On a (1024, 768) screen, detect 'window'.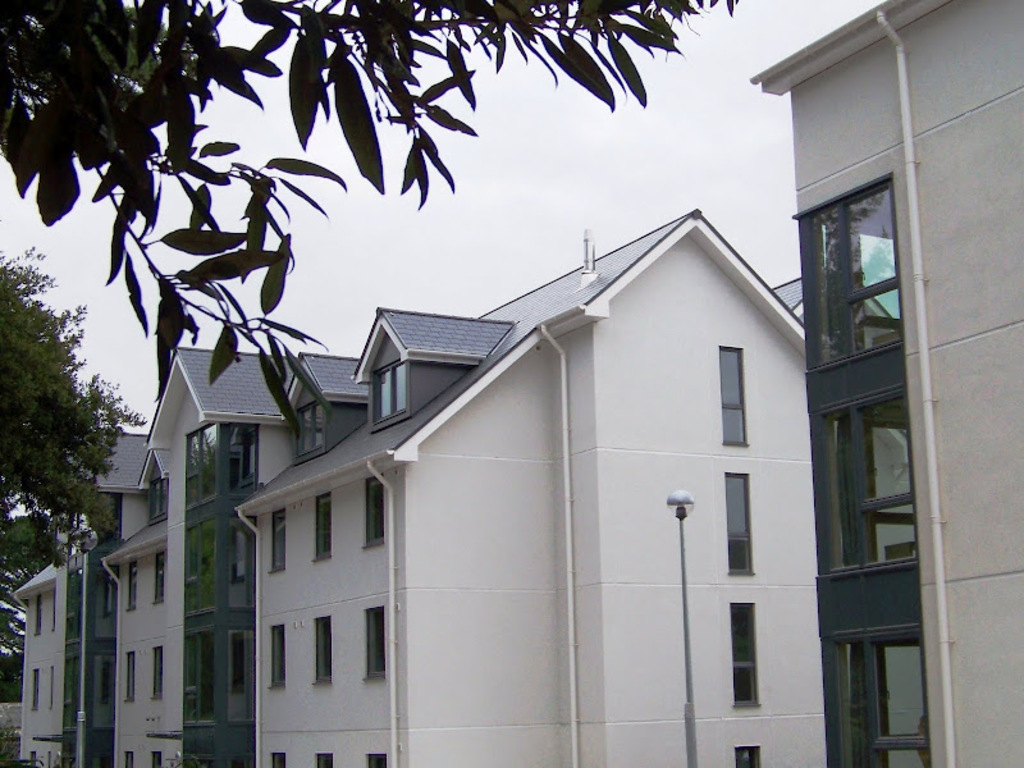
box=[374, 362, 406, 425].
